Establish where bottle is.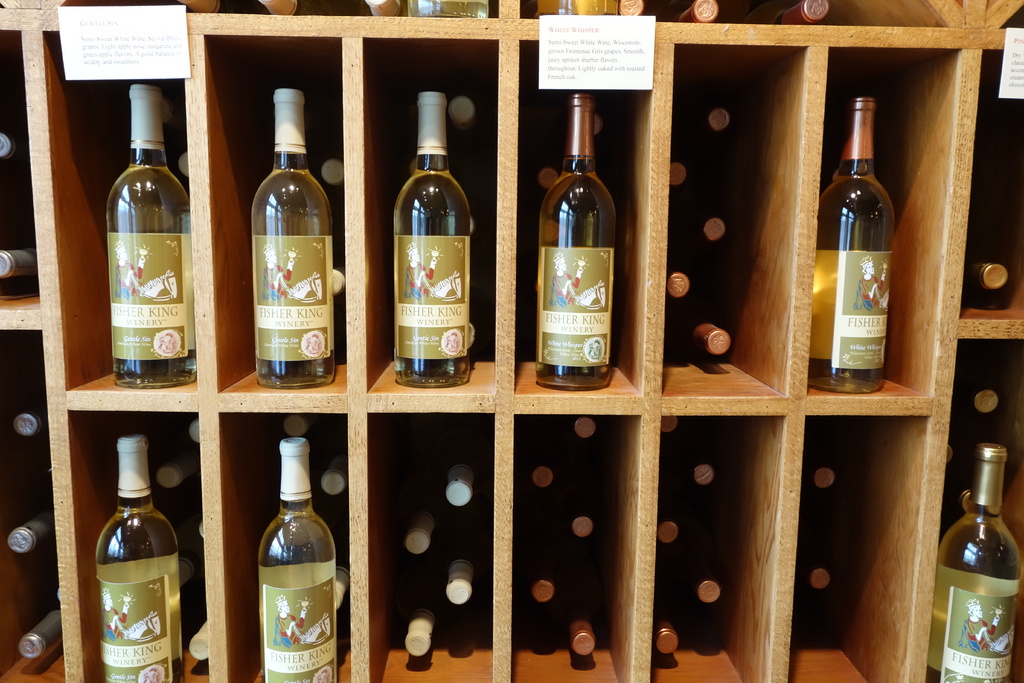
Established at region(449, 215, 479, 240).
